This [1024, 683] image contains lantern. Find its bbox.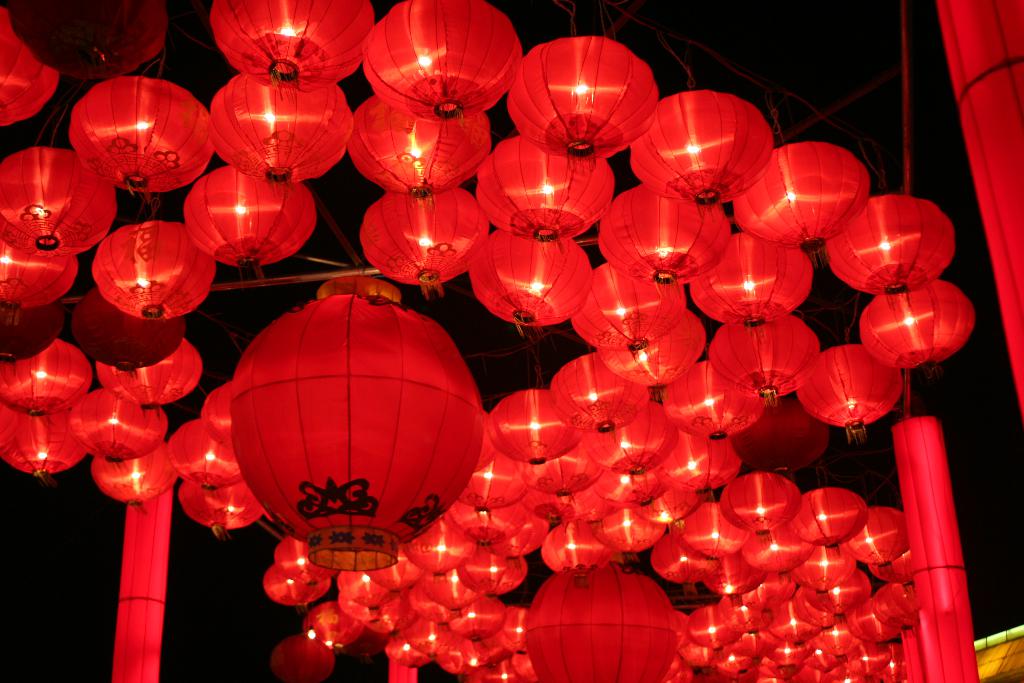
198, 292, 497, 577.
